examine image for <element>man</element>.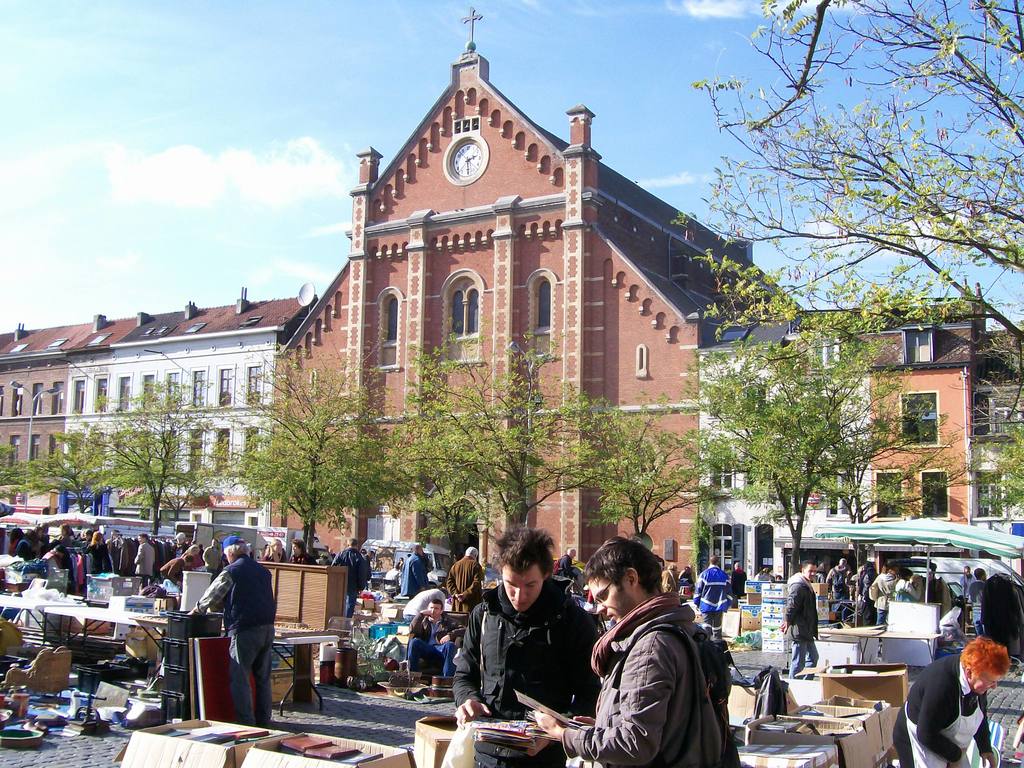
Examination result: region(392, 547, 433, 598).
